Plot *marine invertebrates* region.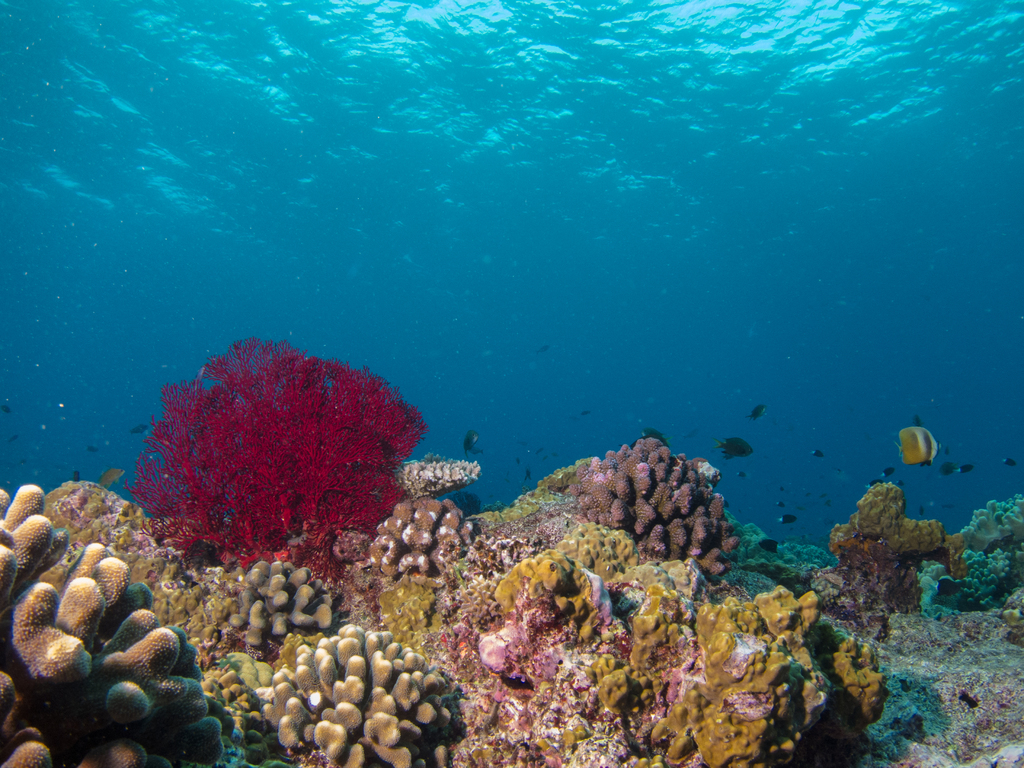
Plotted at [567, 573, 882, 767].
